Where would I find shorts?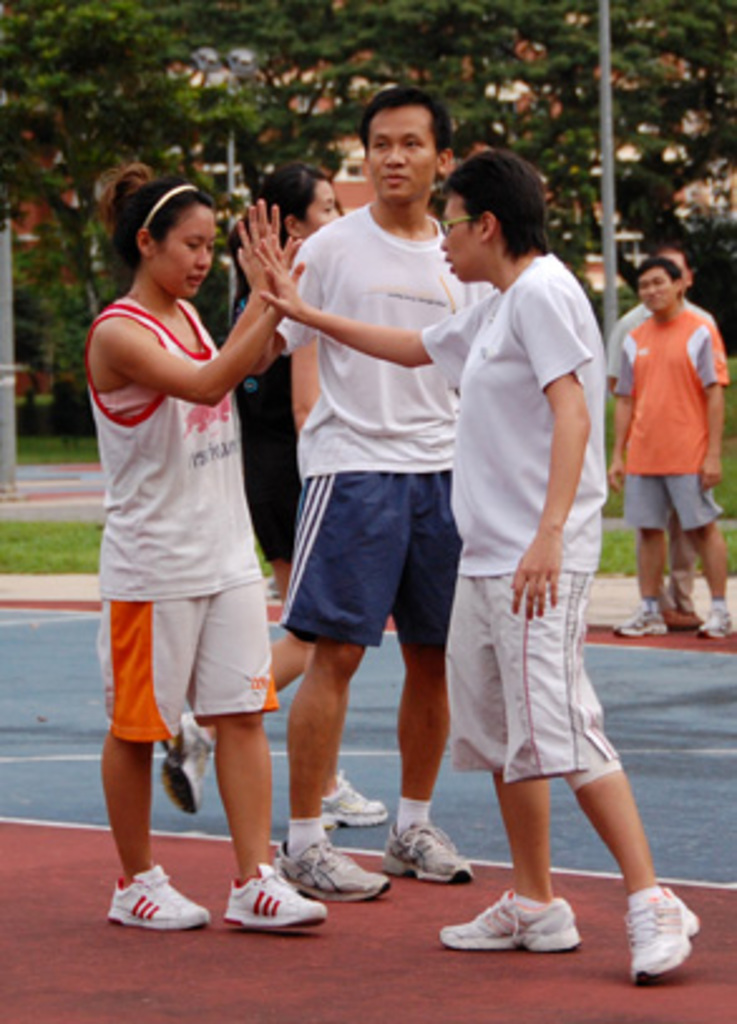
At [269, 496, 470, 639].
